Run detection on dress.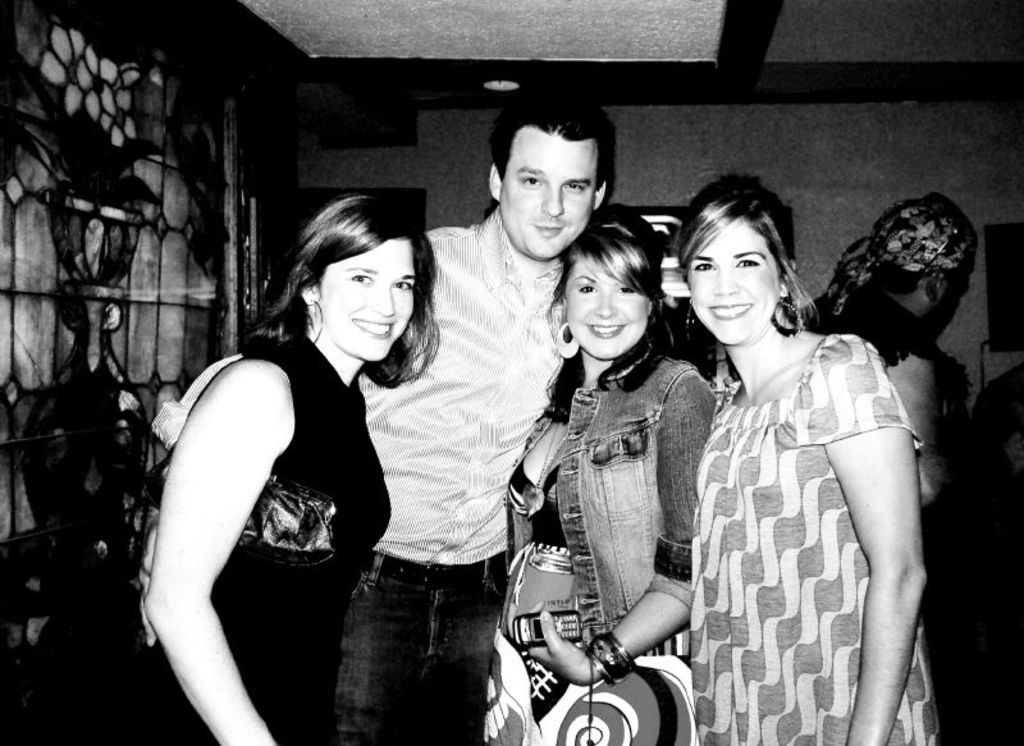
Result: (x1=686, y1=329, x2=938, y2=745).
